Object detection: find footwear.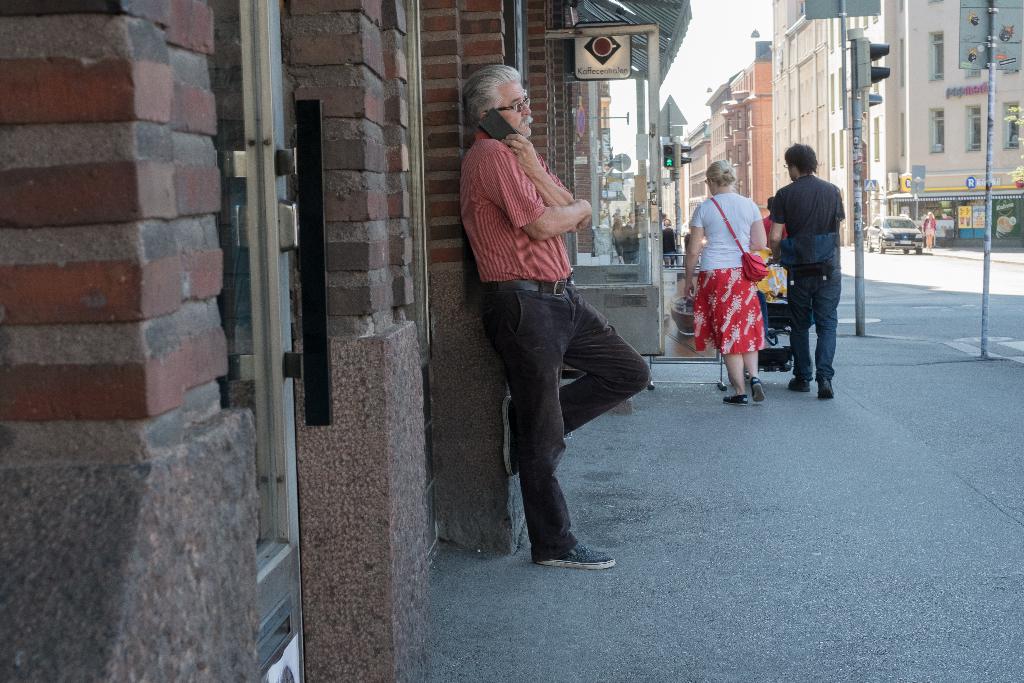
[left=752, top=374, right=769, bottom=403].
